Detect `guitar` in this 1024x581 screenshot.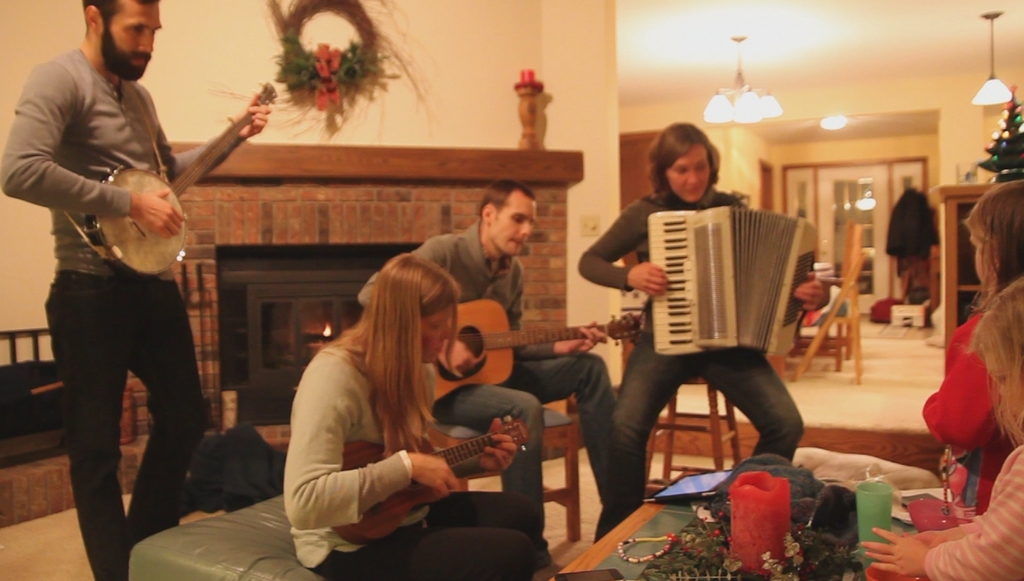
Detection: (417,299,647,411).
